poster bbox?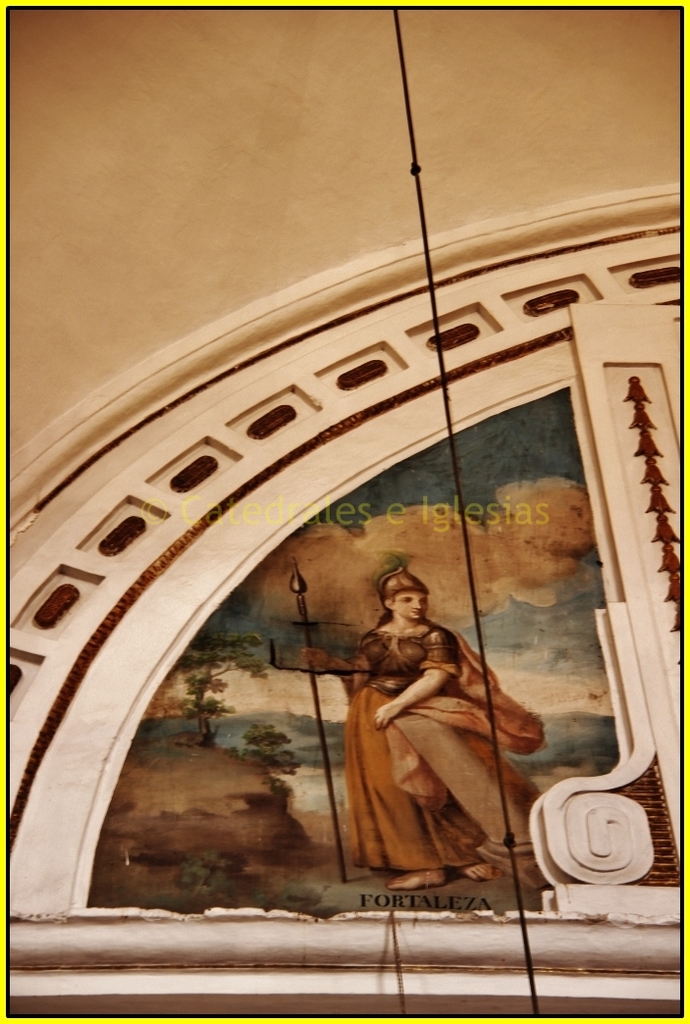
select_region(0, 0, 689, 1023)
